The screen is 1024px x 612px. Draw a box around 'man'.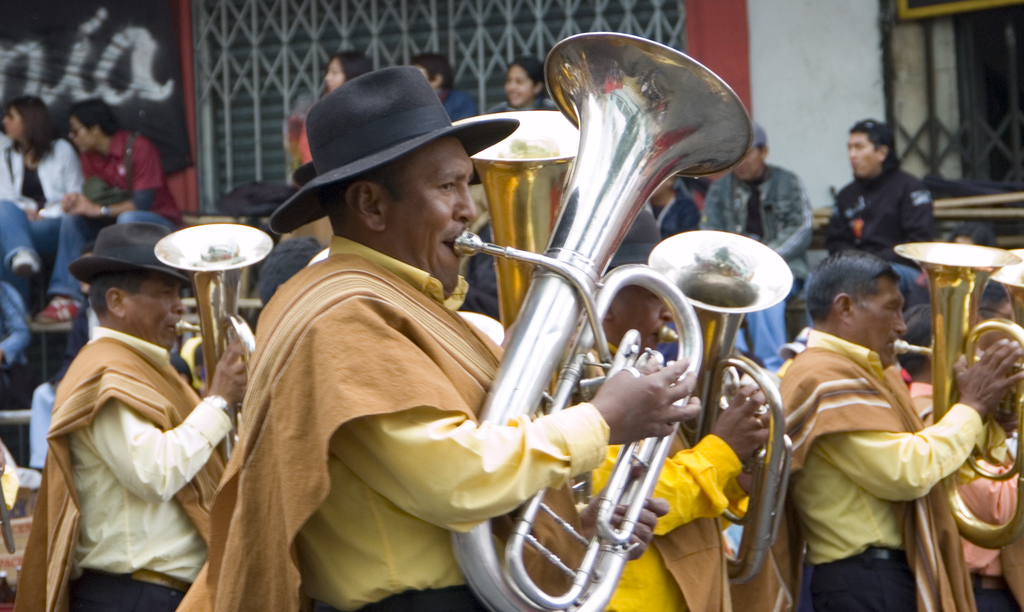
left=543, top=207, right=777, bottom=611.
